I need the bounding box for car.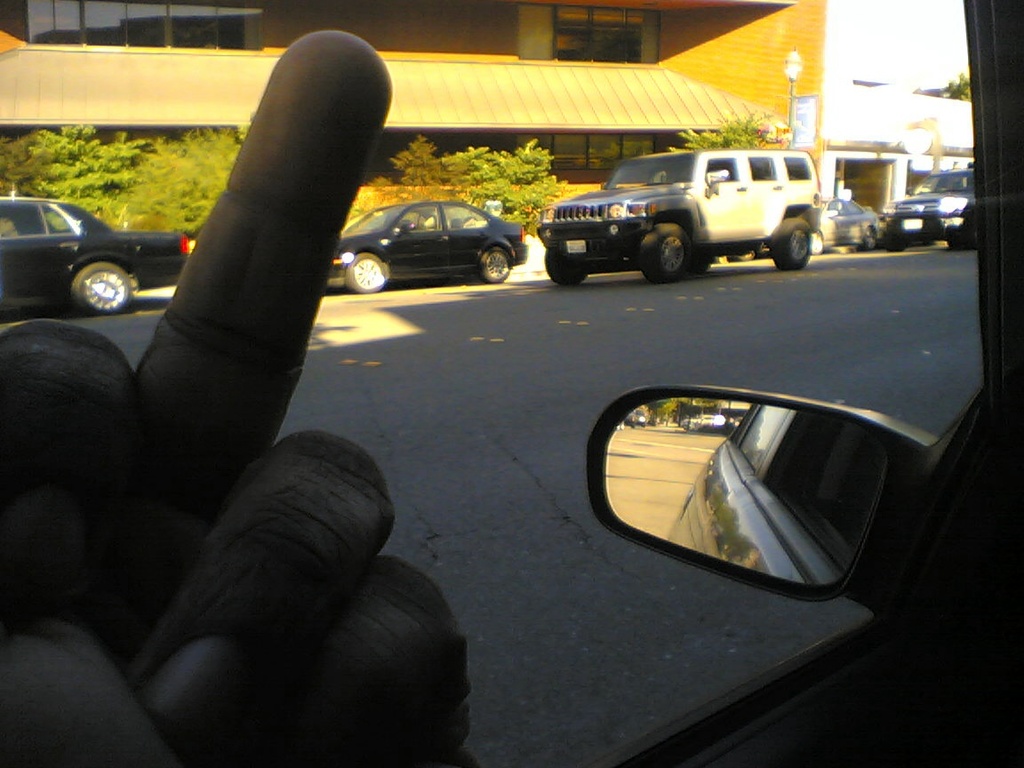
Here it is: crop(824, 195, 888, 255).
